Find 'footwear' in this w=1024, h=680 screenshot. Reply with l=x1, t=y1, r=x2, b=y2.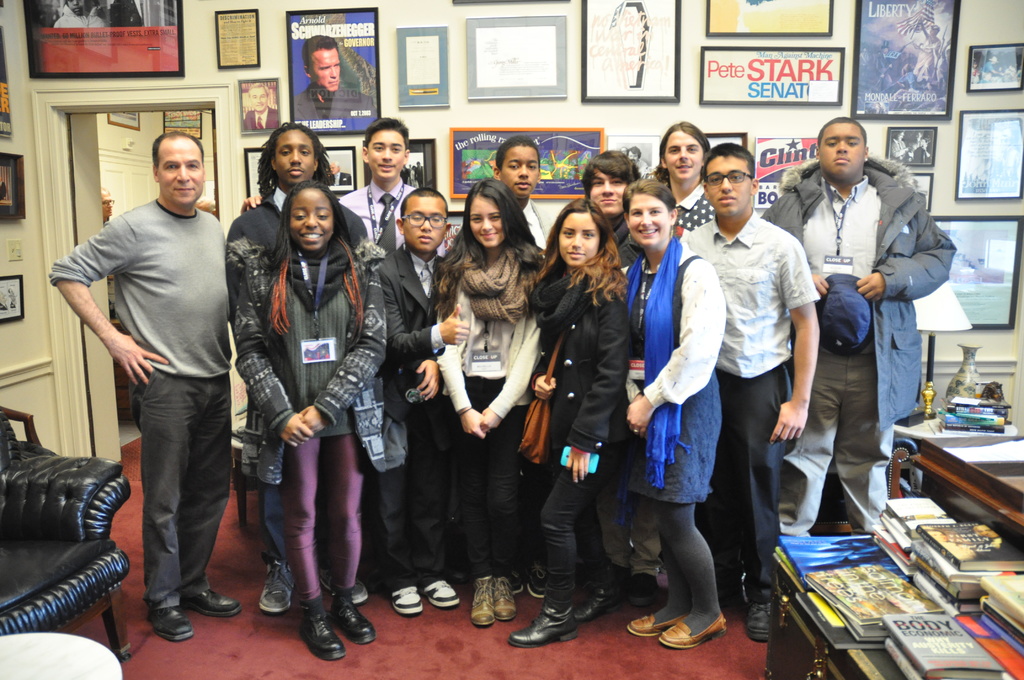
l=623, t=606, r=692, b=640.
